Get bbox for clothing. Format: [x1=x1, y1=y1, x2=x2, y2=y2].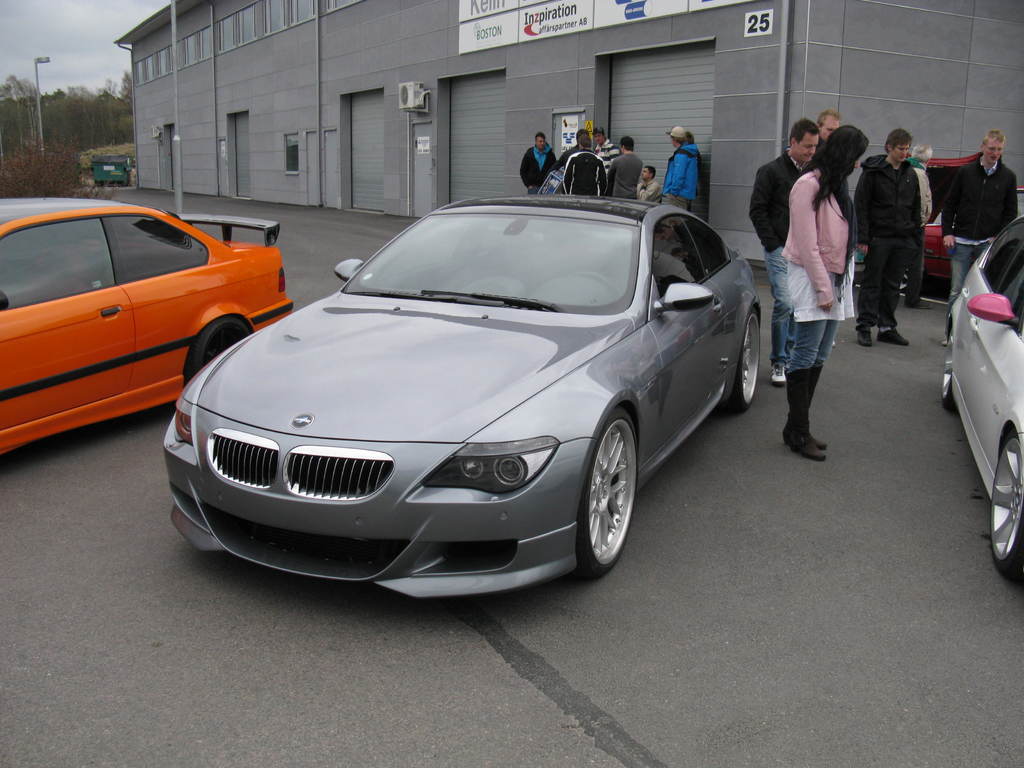
[x1=941, y1=155, x2=1017, y2=316].
